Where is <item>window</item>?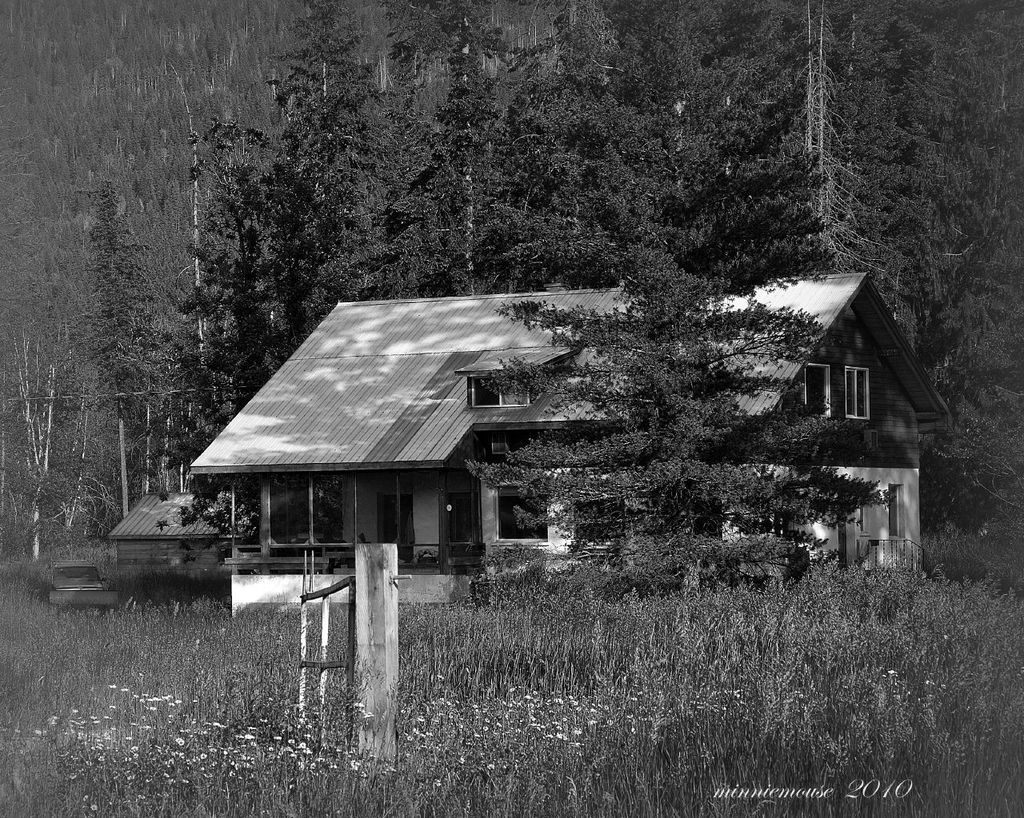
locate(466, 369, 534, 410).
